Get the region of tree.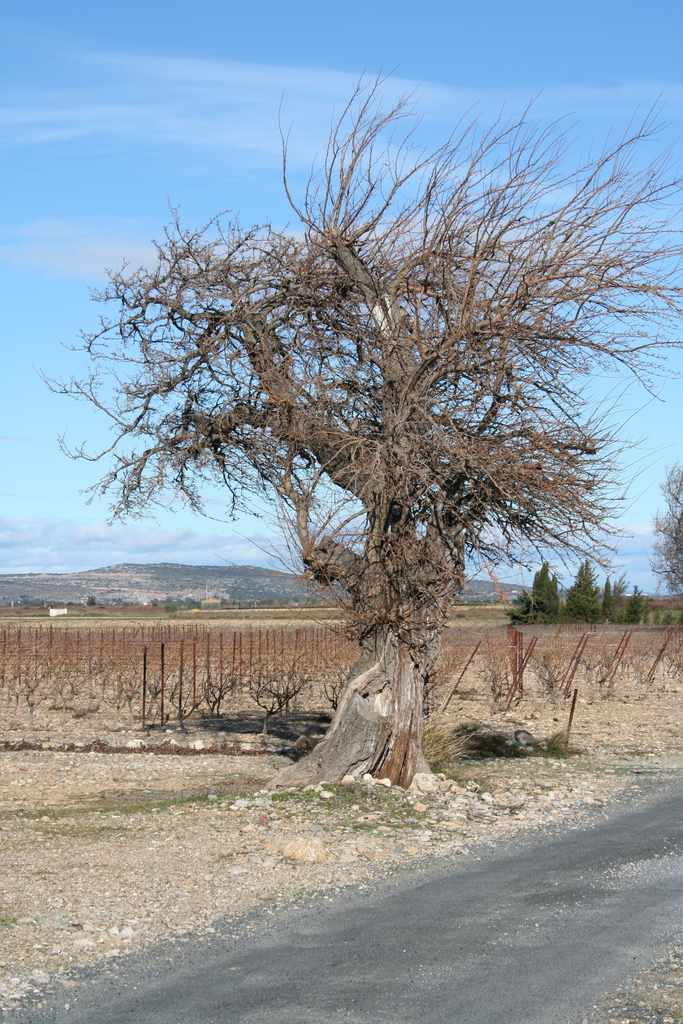
region(148, 599, 157, 611).
